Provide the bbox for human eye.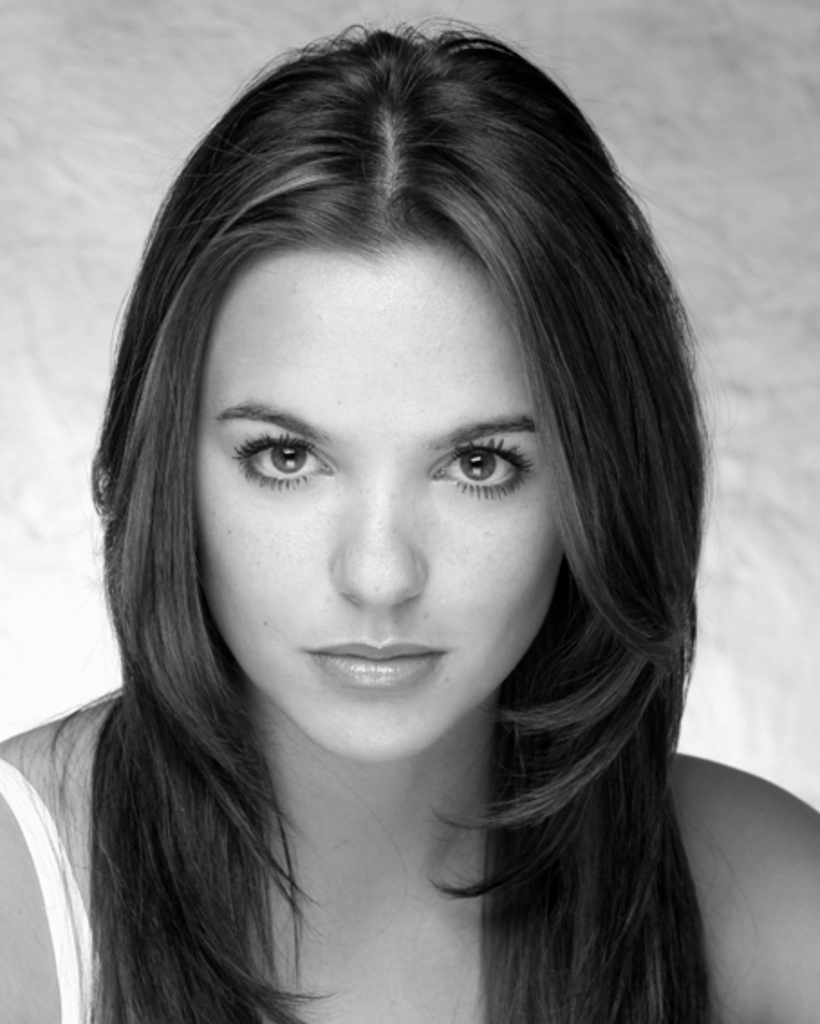
Rect(432, 428, 535, 498).
